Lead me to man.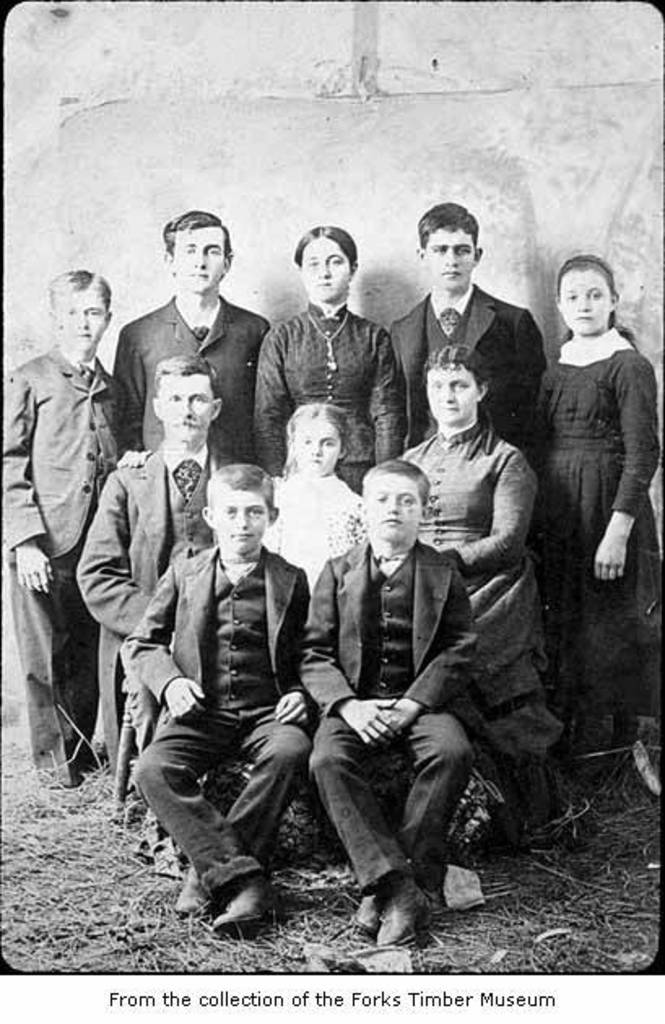
Lead to box=[60, 351, 252, 839].
